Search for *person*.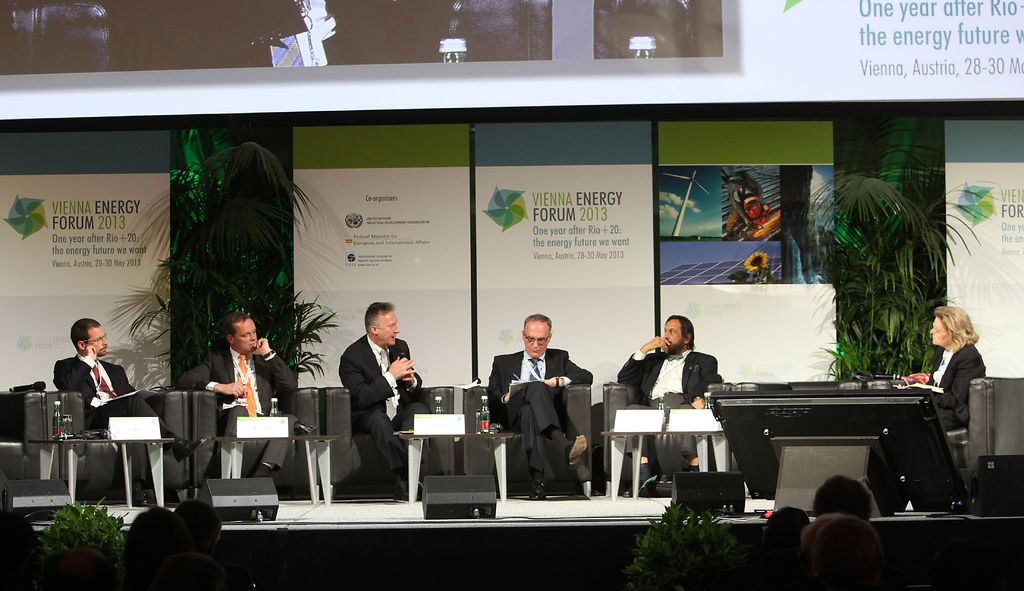
Found at [left=801, top=515, right=880, bottom=590].
